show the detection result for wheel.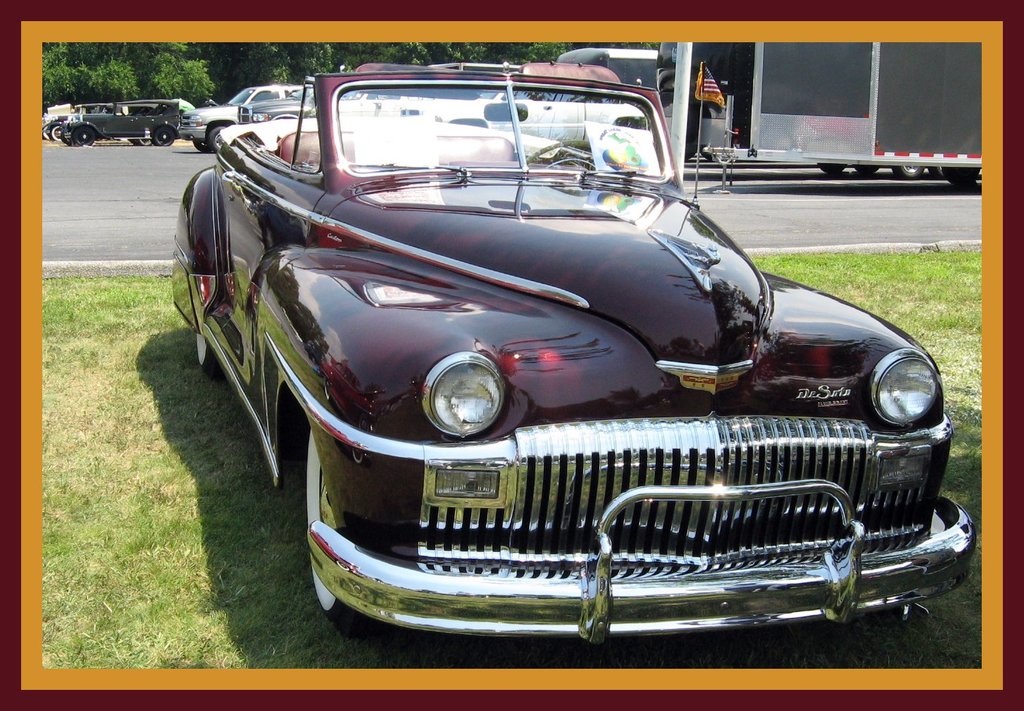
[left=307, top=422, right=380, bottom=617].
